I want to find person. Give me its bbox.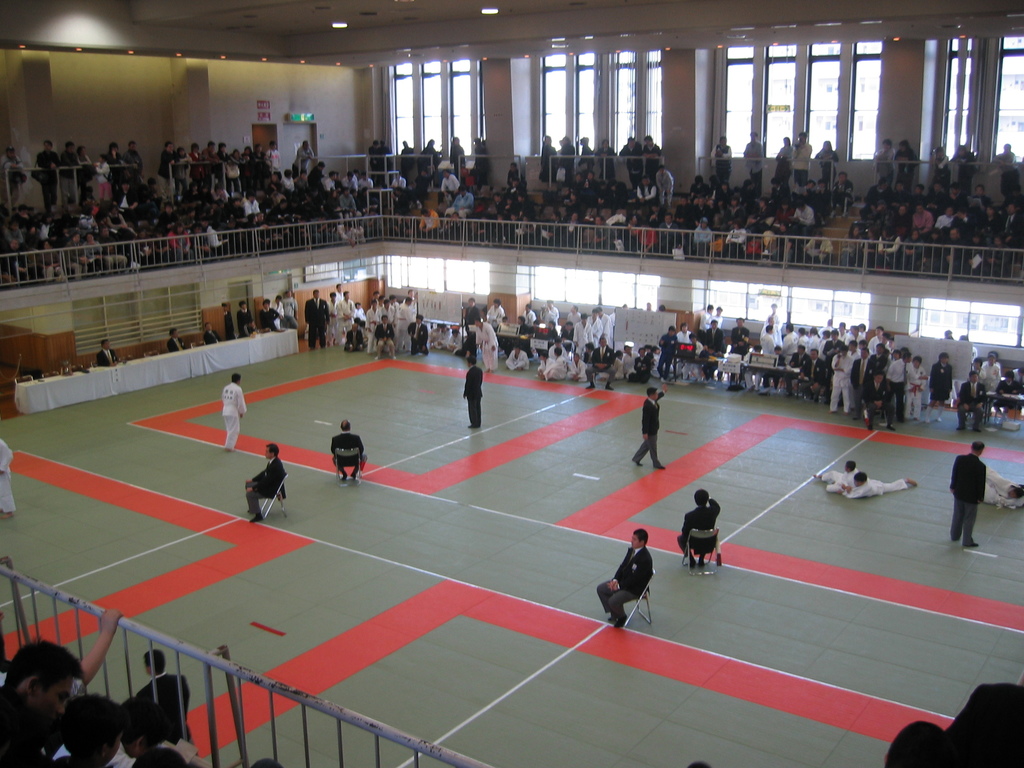
{"x1": 358, "y1": 301, "x2": 367, "y2": 320}.
